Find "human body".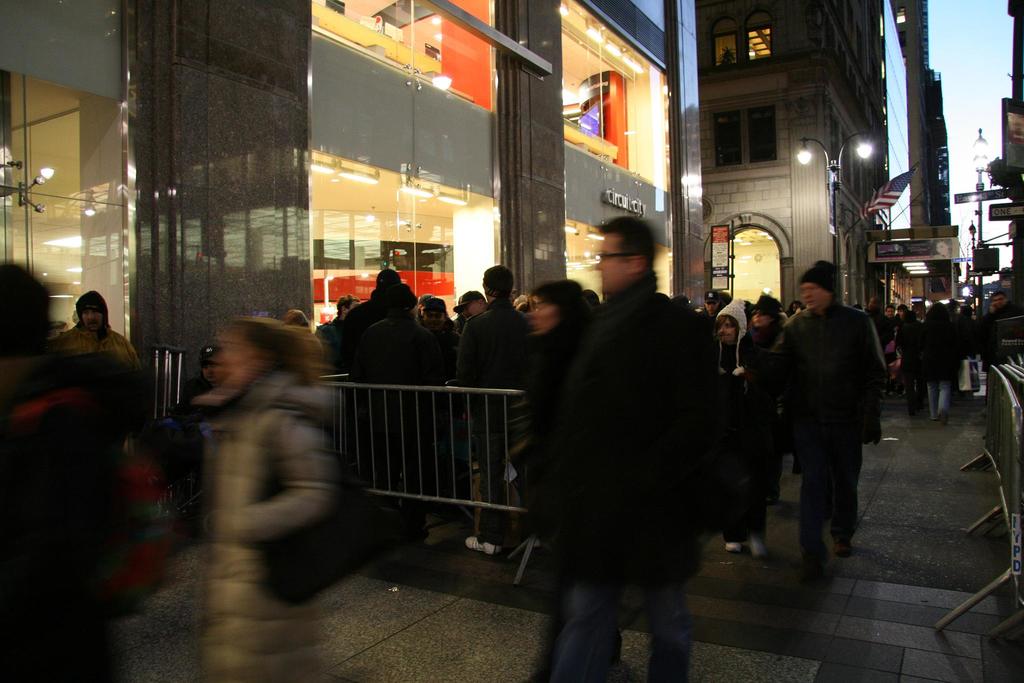
(0,354,124,682).
